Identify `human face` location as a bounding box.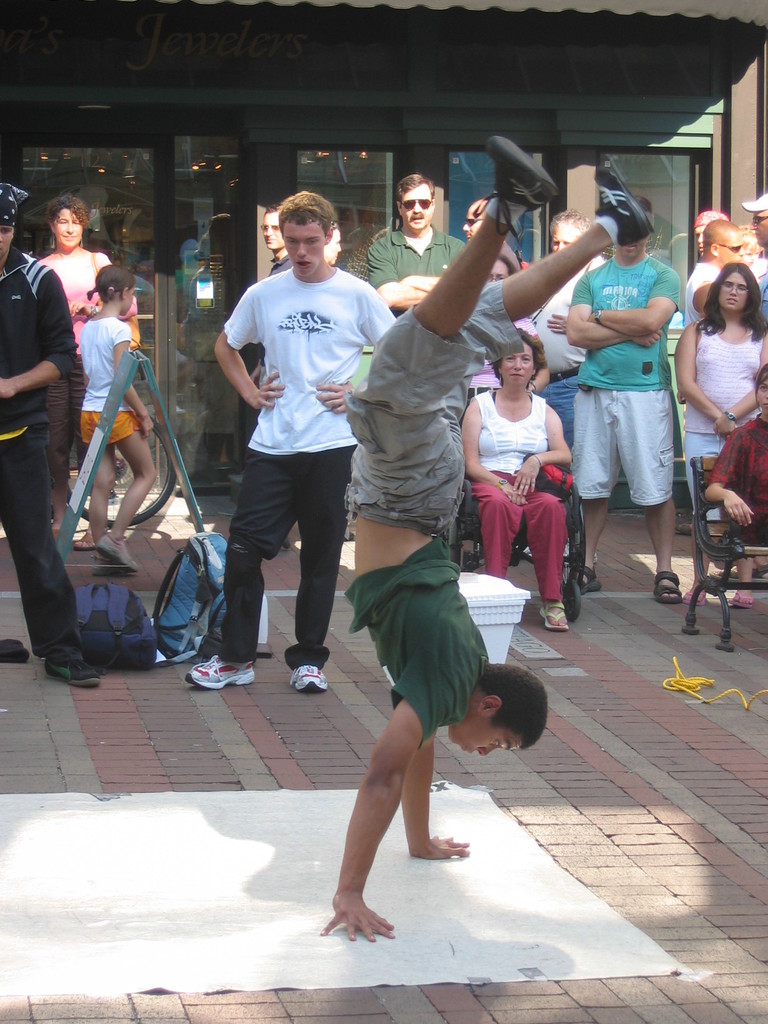
x1=284, y1=221, x2=327, y2=276.
